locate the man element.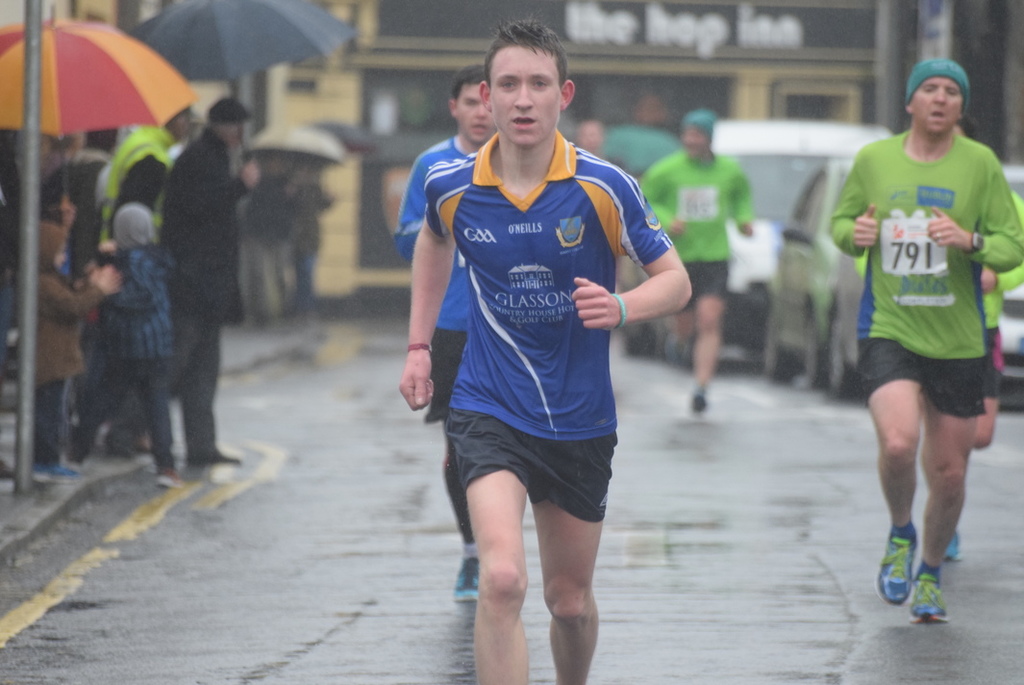
Element bbox: {"x1": 394, "y1": 39, "x2": 691, "y2": 672}.
